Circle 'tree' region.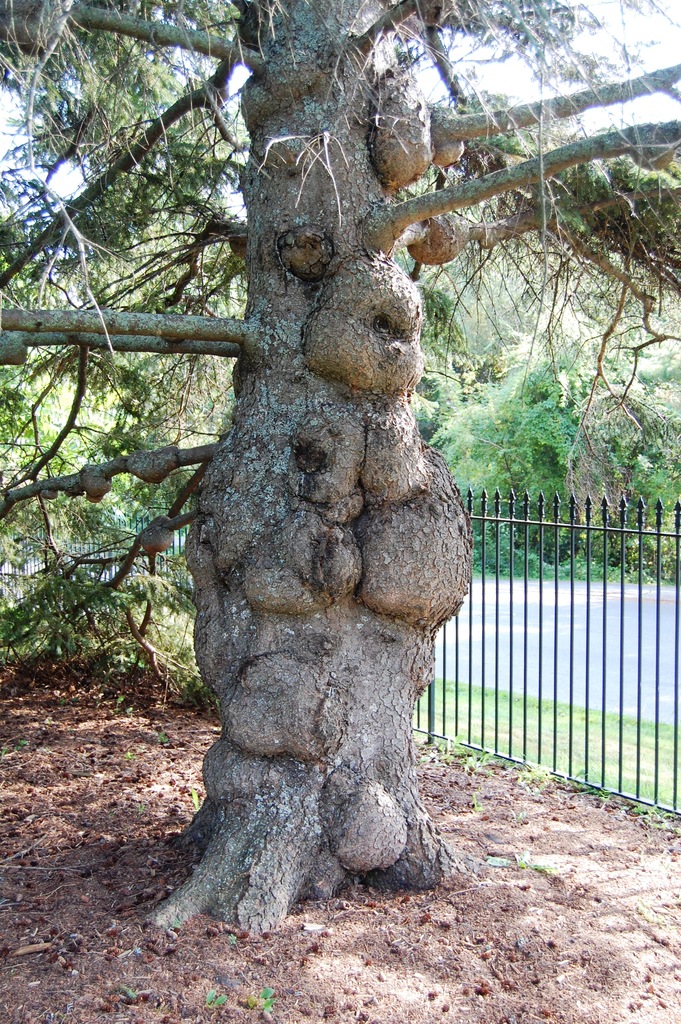
Region: {"x1": 0, "y1": 0, "x2": 680, "y2": 938}.
